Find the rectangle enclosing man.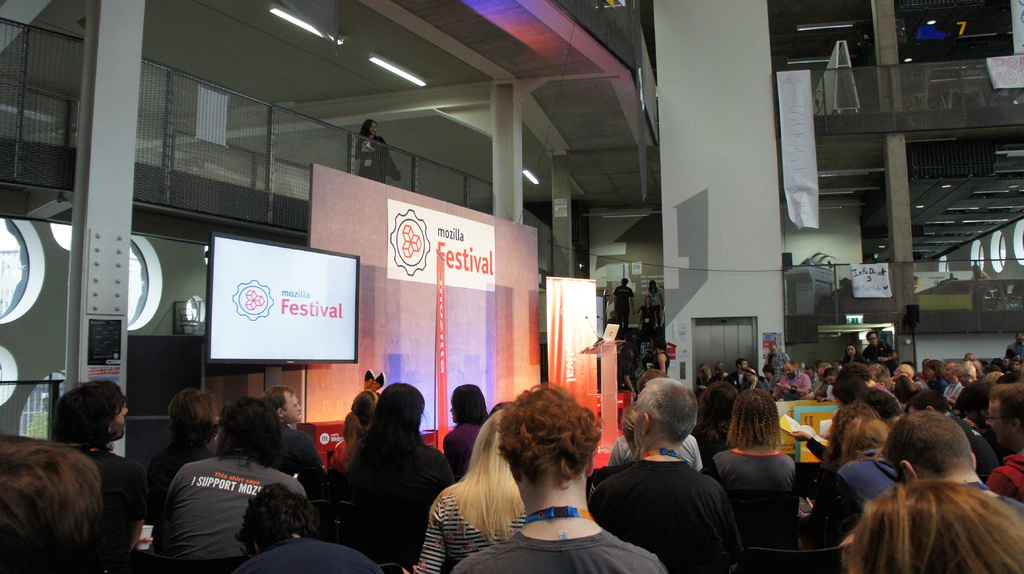
(x1=738, y1=360, x2=749, y2=395).
